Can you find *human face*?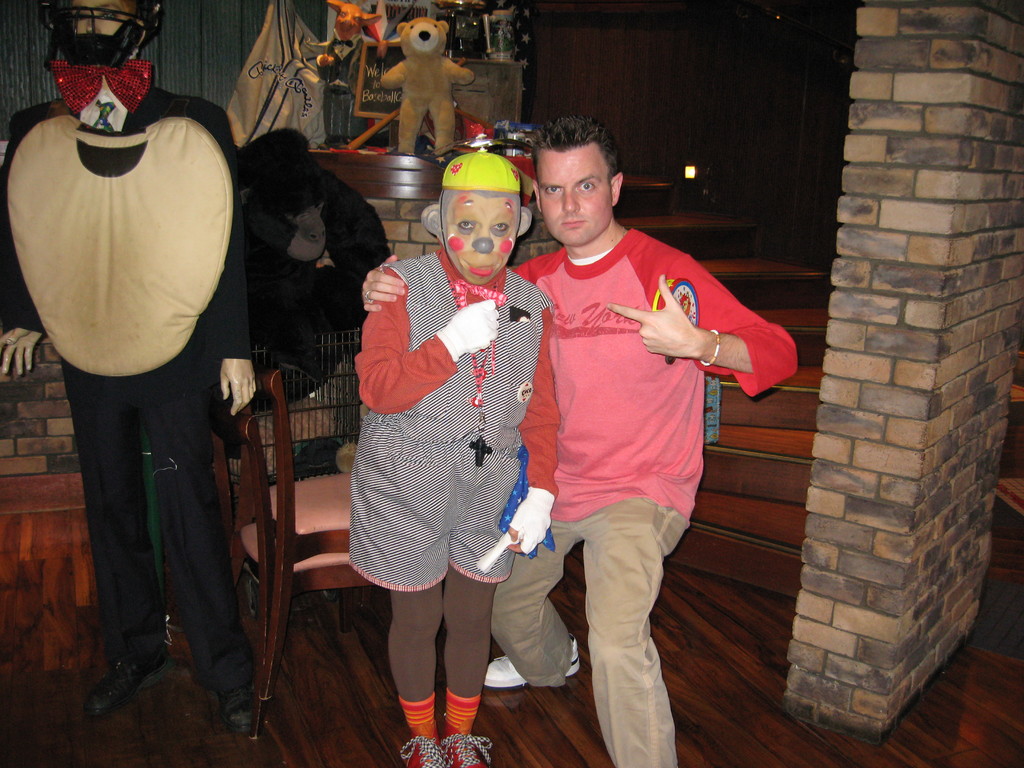
Yes, bounding box: [542, 141, 615, 249].
